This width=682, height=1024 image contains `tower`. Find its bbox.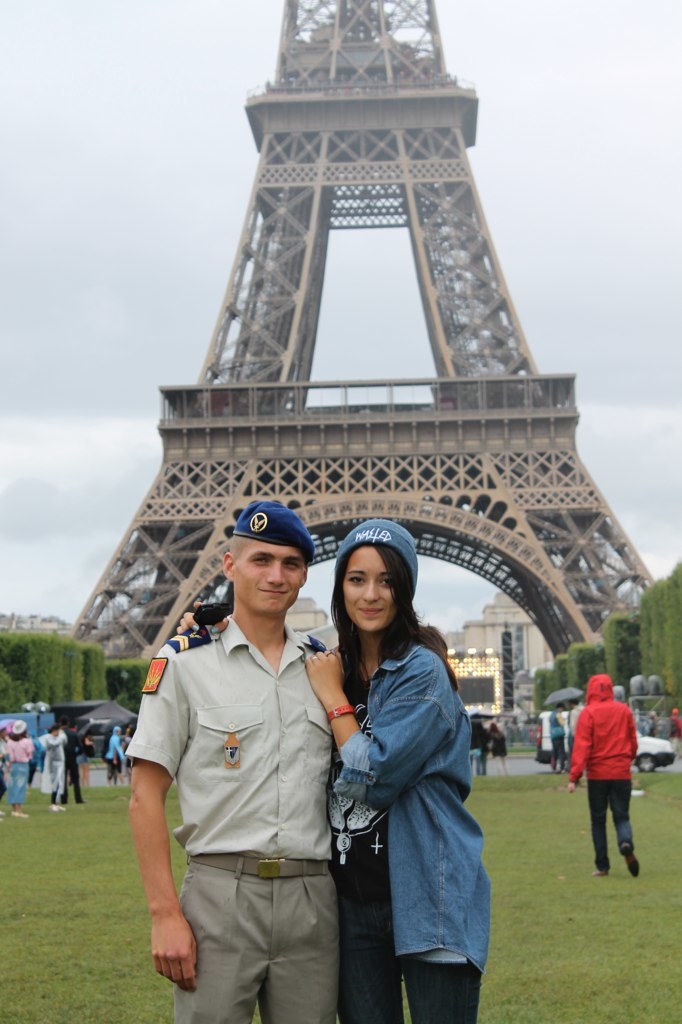
<box>68,0,658,660</box>.
